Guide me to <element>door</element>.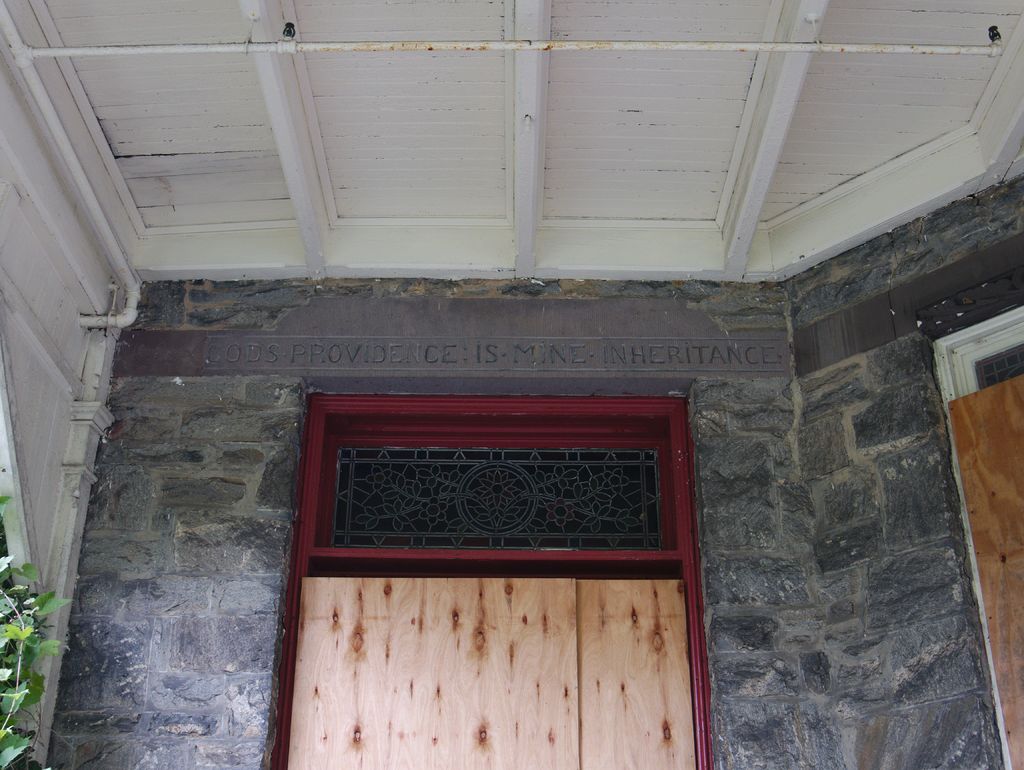
Guidance: 264,388,720,769.
